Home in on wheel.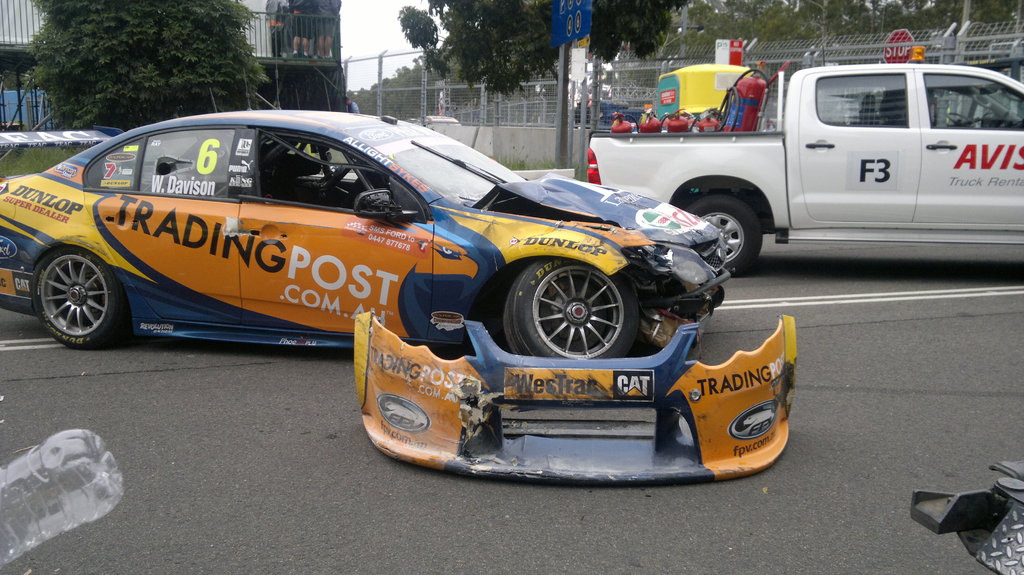
Homed in at region(35, 241, 110, 333).
